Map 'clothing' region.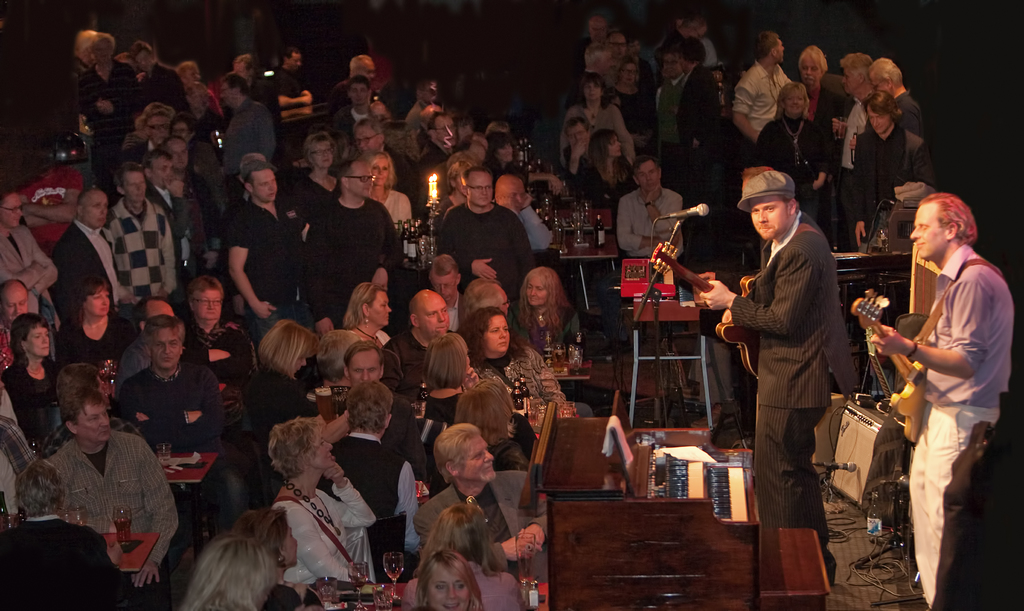
Mapped to (900, 400, 1000, 605).
